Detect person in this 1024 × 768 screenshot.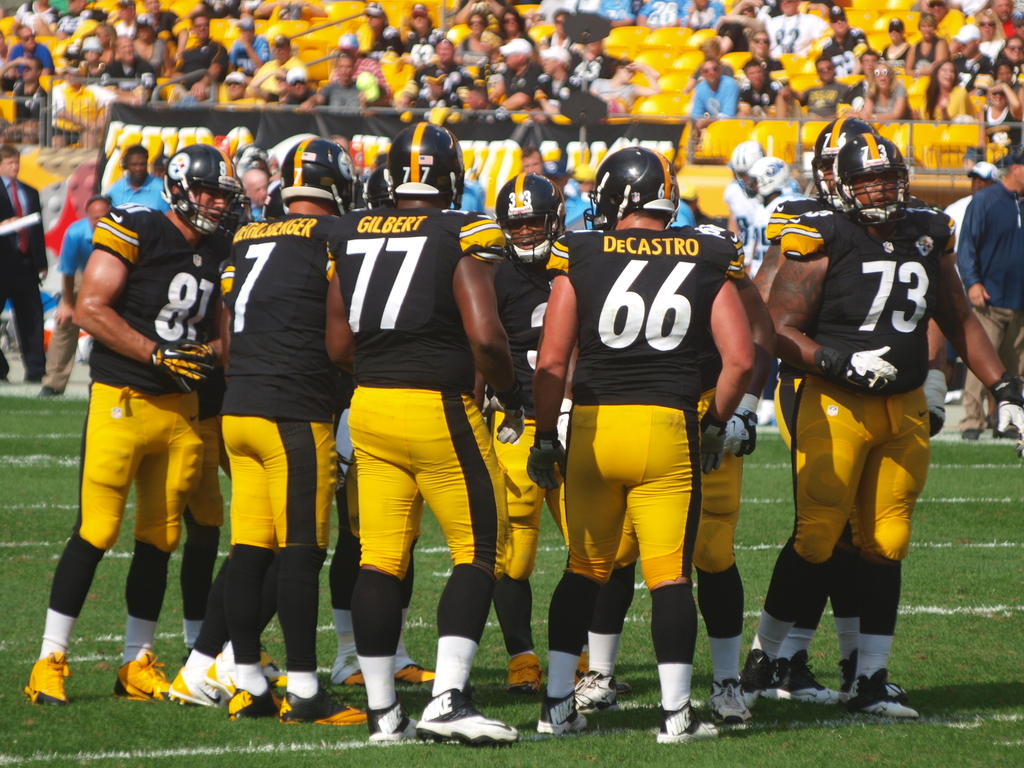
Detection: 714,138,779,430.
